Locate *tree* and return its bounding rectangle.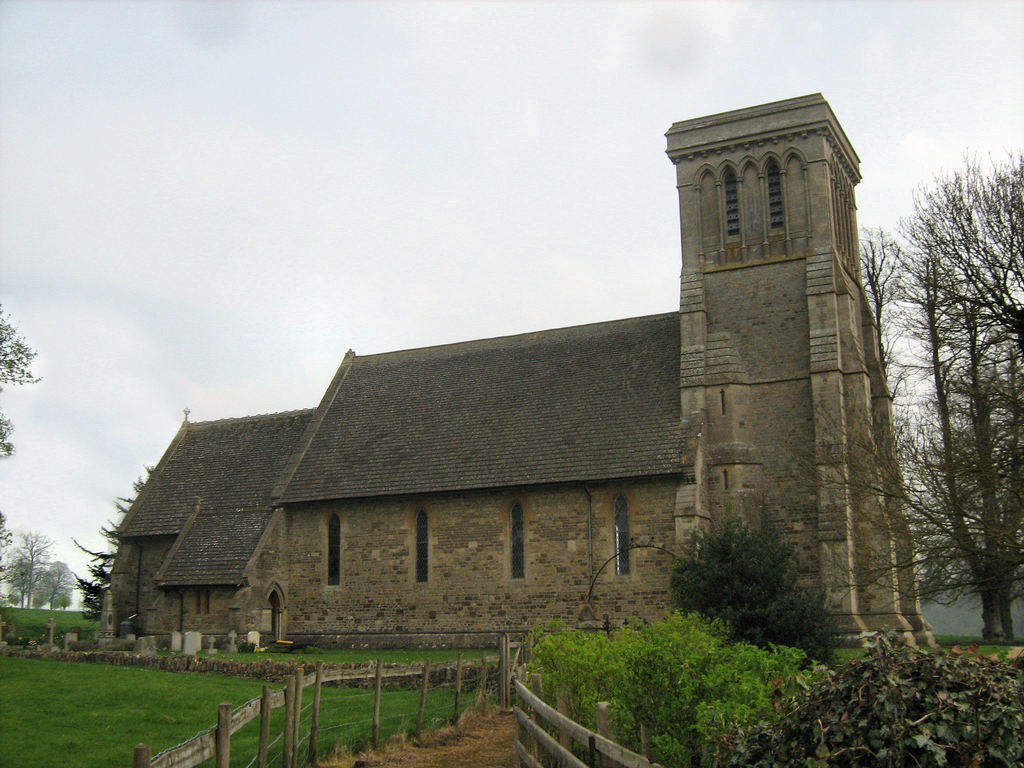
region(840, 123, 1018, 673).
